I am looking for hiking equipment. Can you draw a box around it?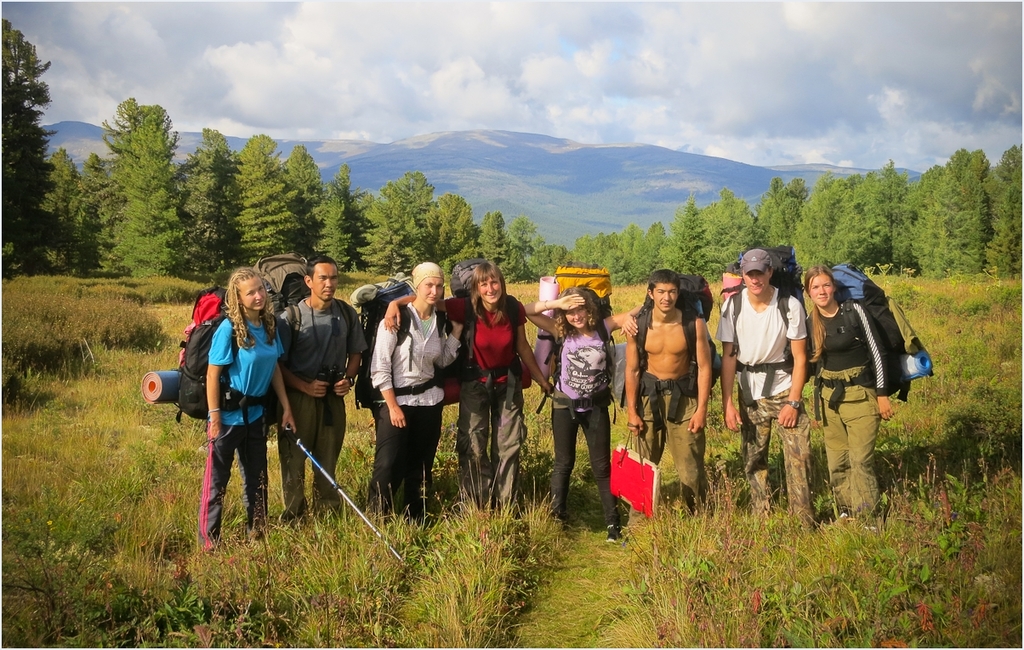
Sure, the bounding box is 814/265/936/396.
